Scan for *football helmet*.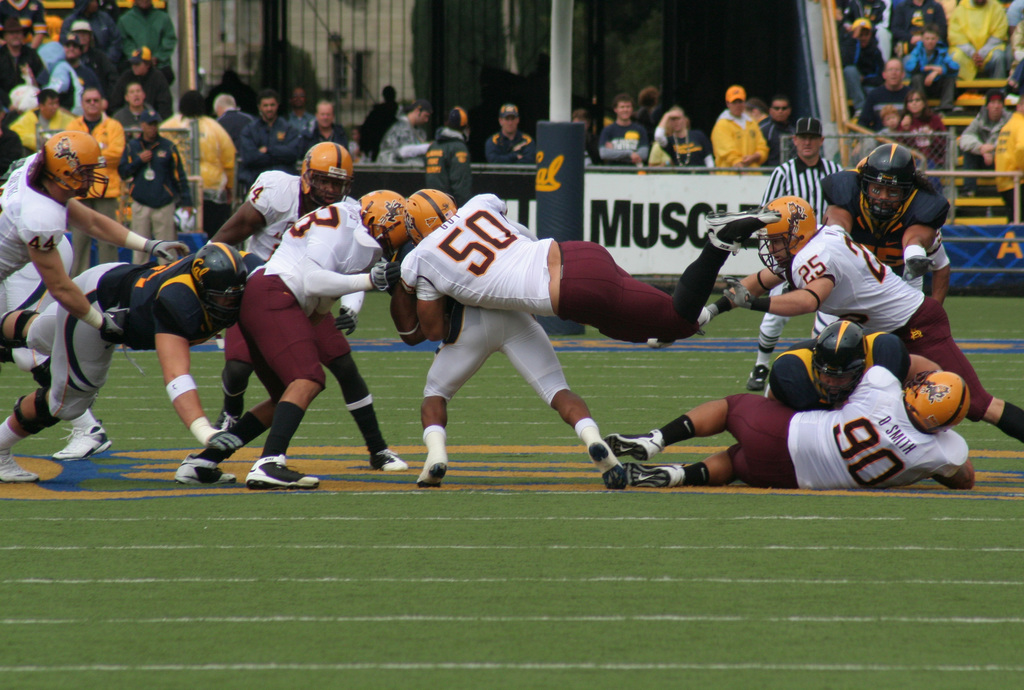
Scan result: bbox=(400, 192, 460, 243).
